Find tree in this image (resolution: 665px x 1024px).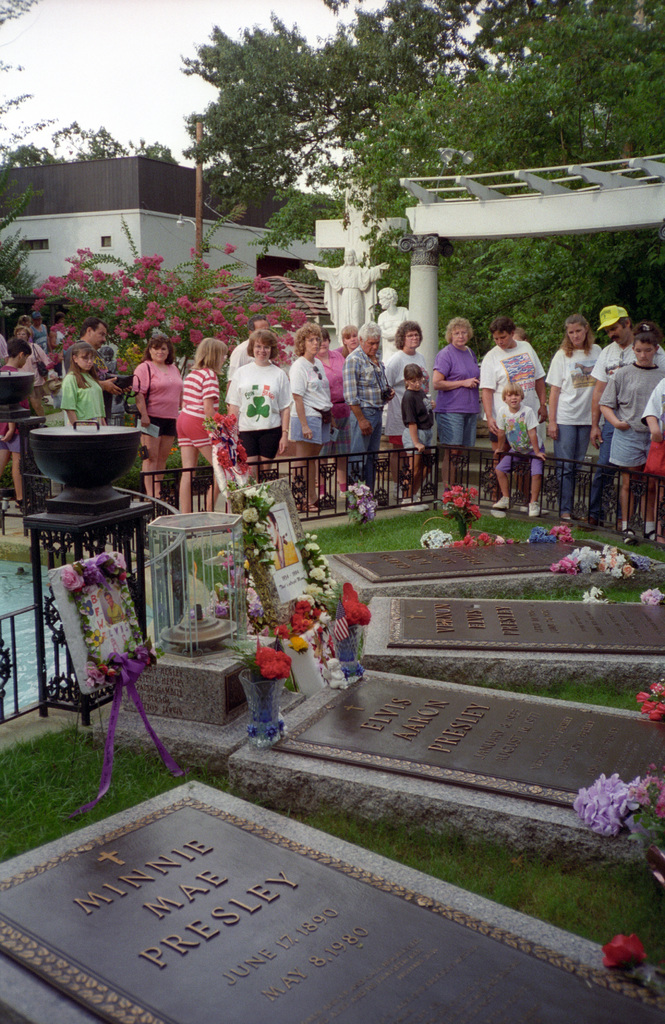
bbox=[0, 0, 183, 171].
